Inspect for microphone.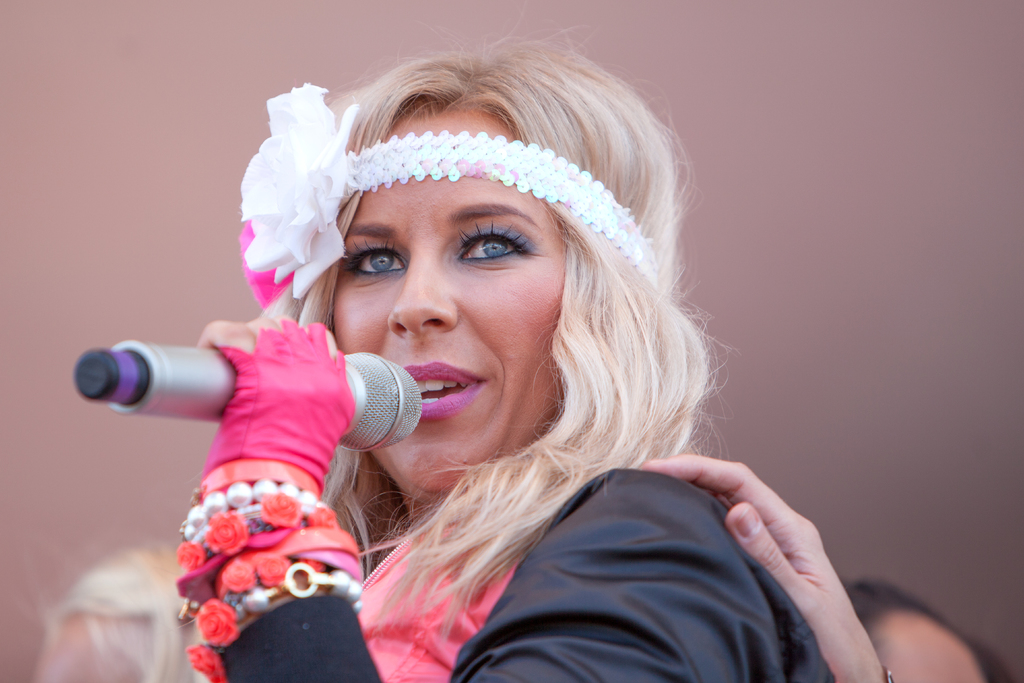
Inspection: [73,338,424,455].
